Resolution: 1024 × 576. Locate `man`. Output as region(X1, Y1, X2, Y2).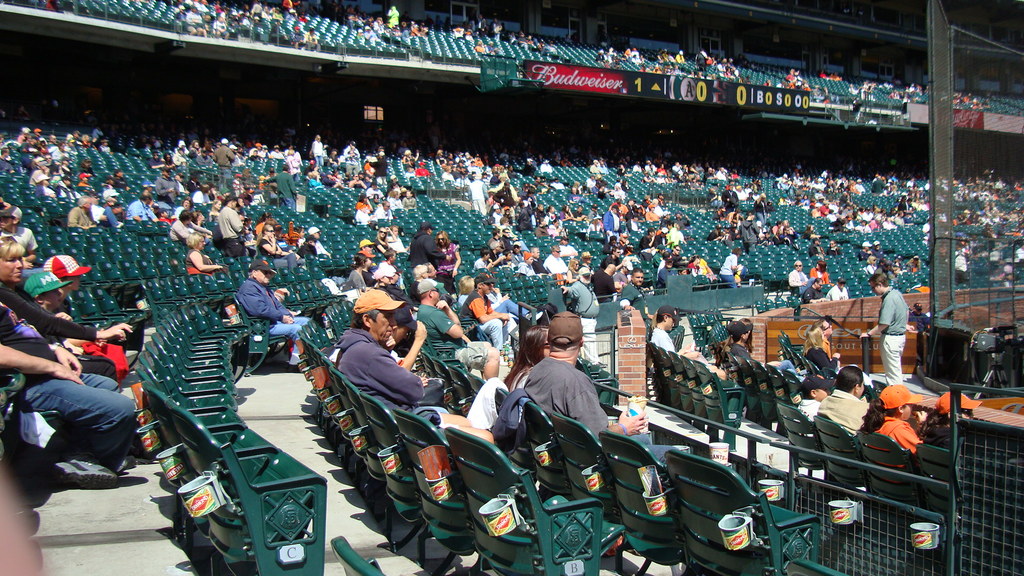
region(722, 184, 738, 206).
